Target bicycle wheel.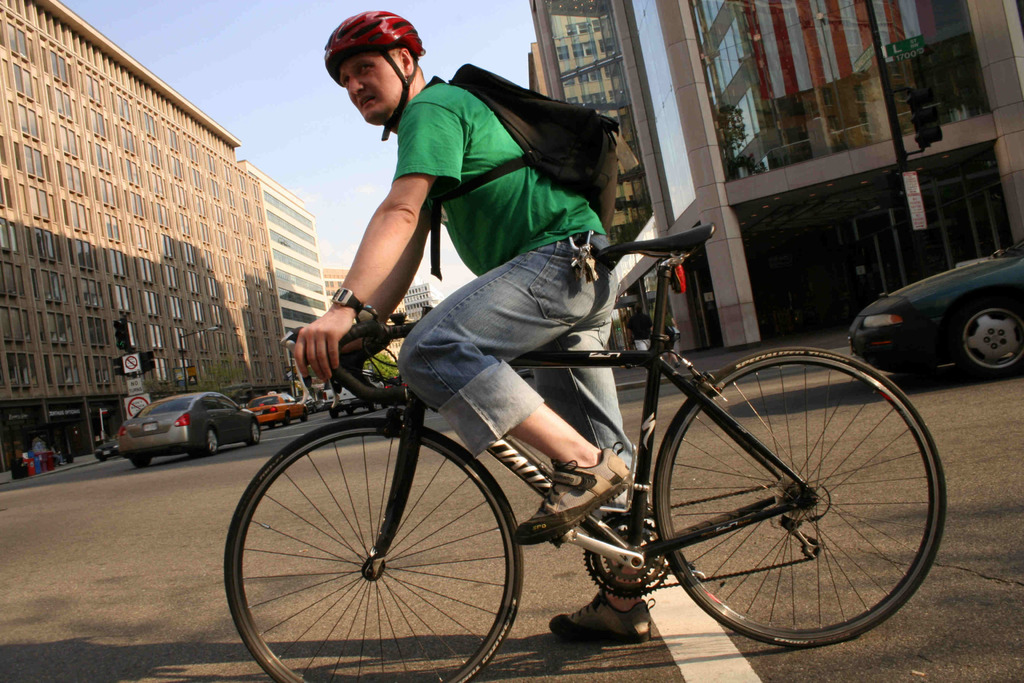
Target region: (x1=652, y1=343, x2=953, y2=652).
